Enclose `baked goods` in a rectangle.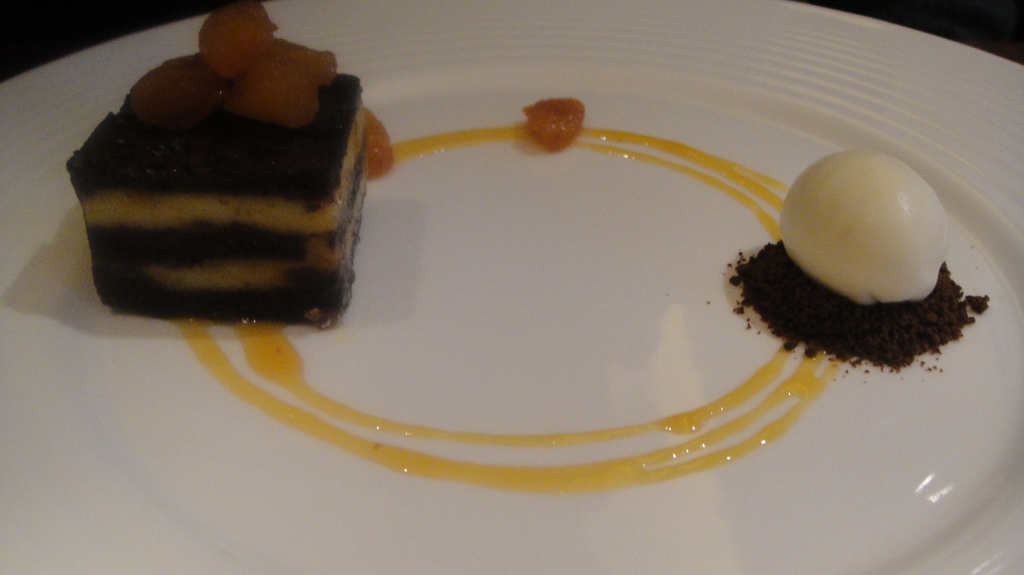
[64, 21, 403, 337].
